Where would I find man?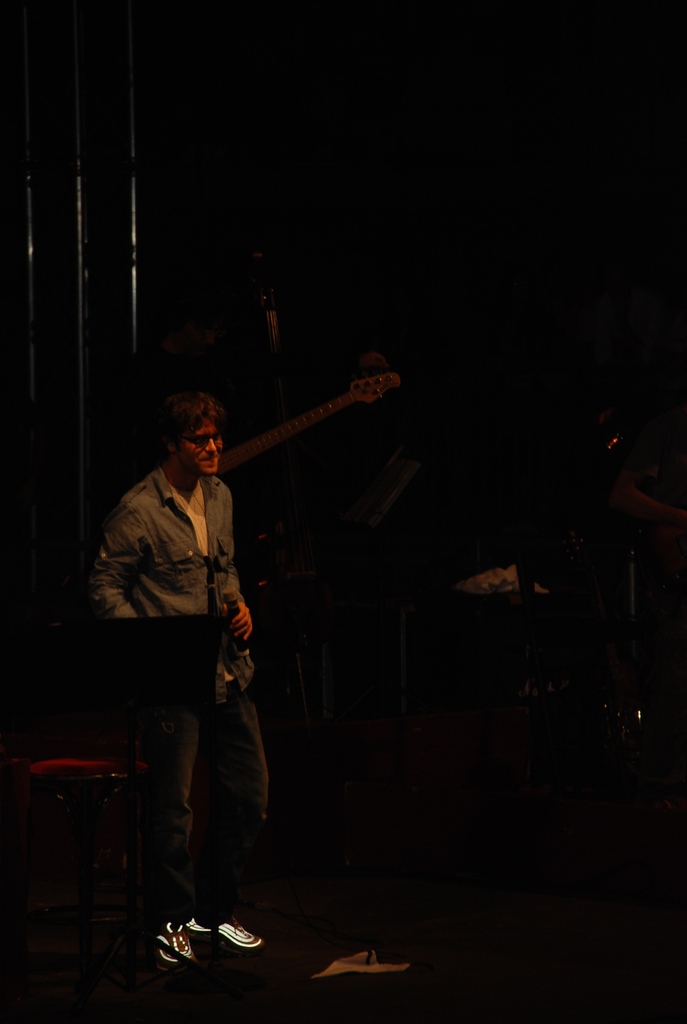
At left=105, top=419, right=264, bottom=982.
